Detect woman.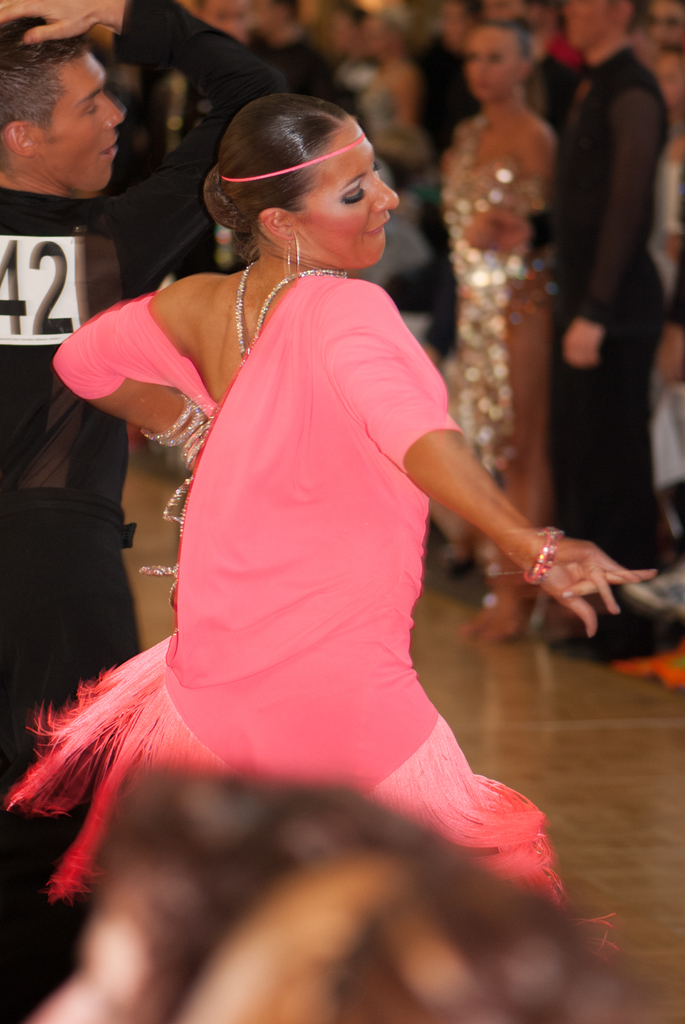
Detected at locate(52, 45, 544, 979).
